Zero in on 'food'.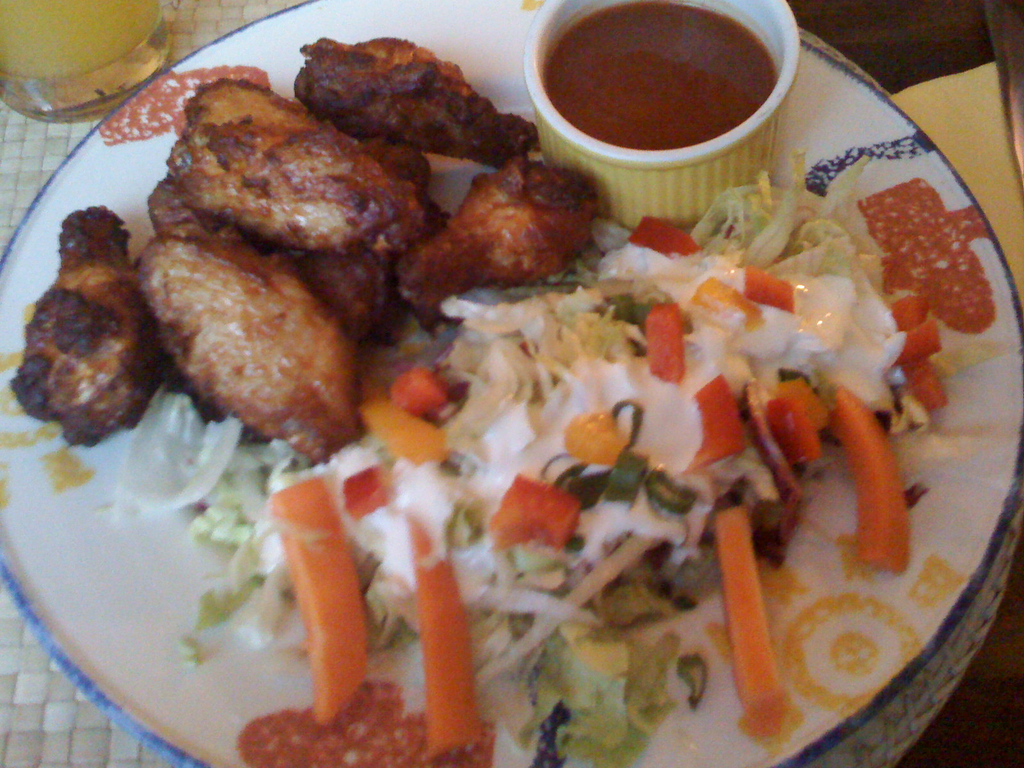
Zeroed in: [179, 241, 959, 767].
